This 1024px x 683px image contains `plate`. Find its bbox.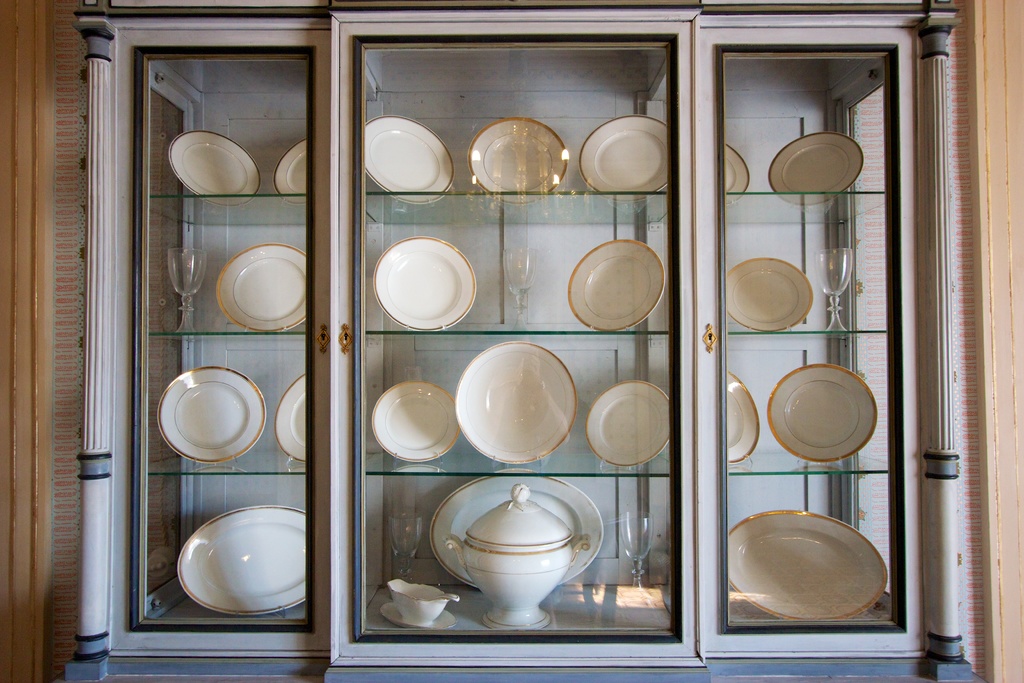
[571, 240, 667, 333].
